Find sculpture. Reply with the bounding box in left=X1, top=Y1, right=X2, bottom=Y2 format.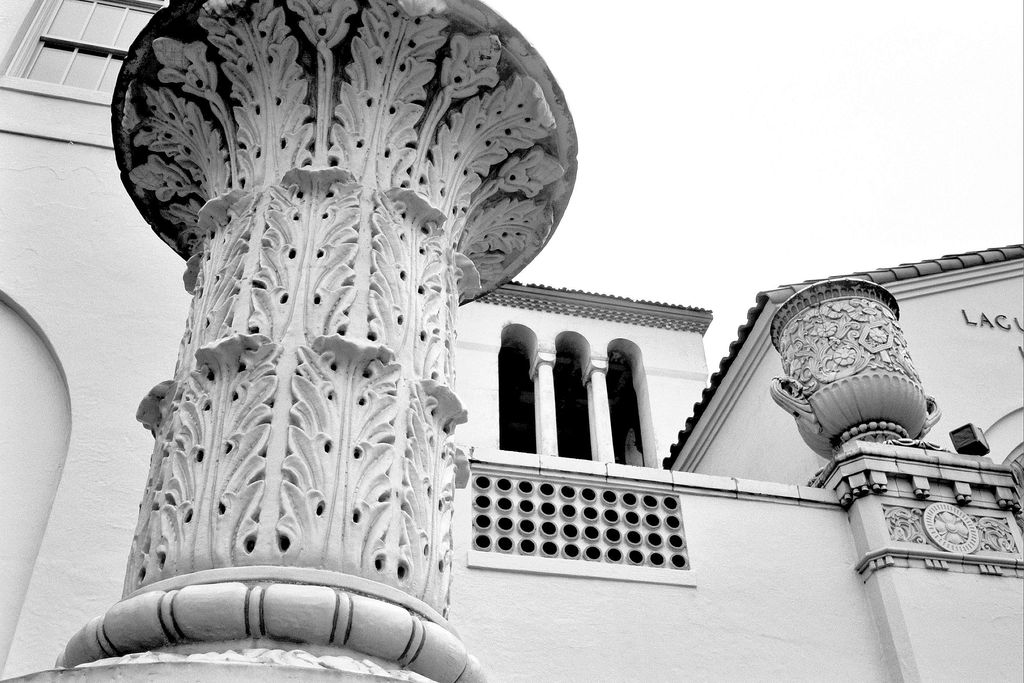
left=764, top=276, right=943, bottom=464.
